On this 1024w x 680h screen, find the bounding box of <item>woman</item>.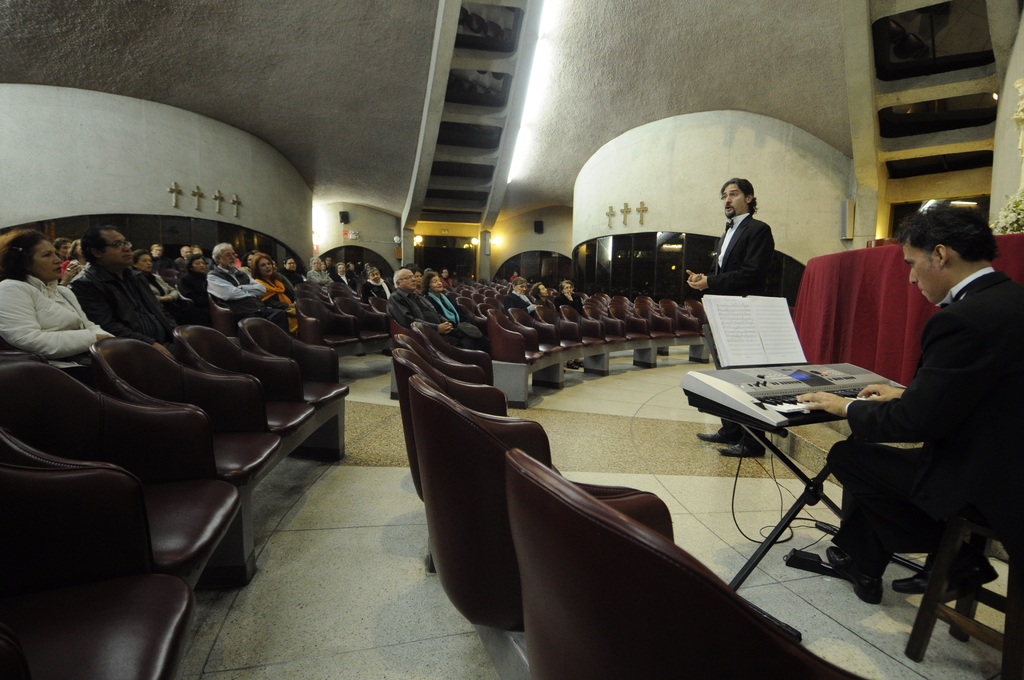
Bounding box: bbox=[509, 279, 537, 323].
